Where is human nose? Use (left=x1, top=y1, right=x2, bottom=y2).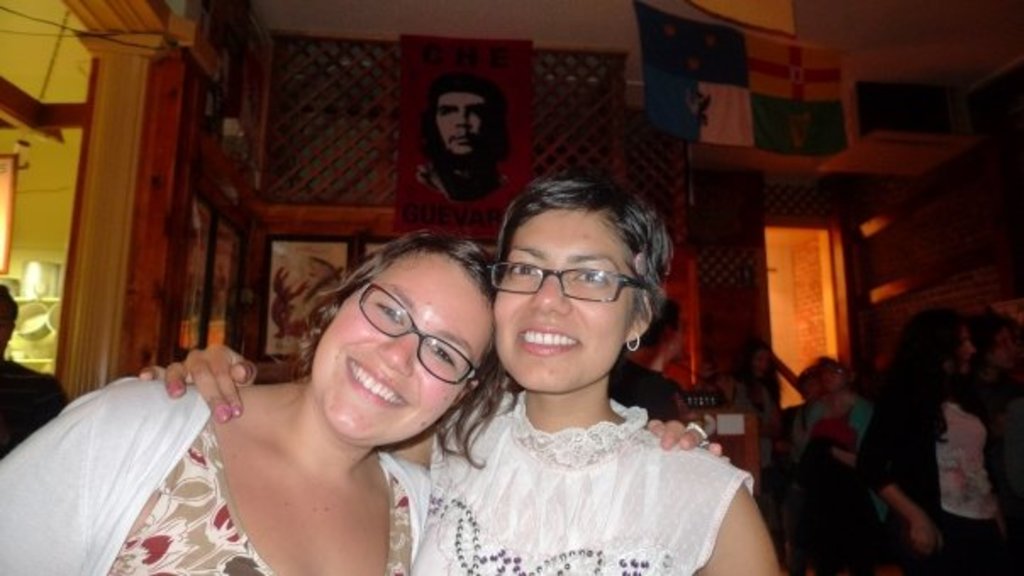
(left=376, top=330, right=417, bottom=374).
